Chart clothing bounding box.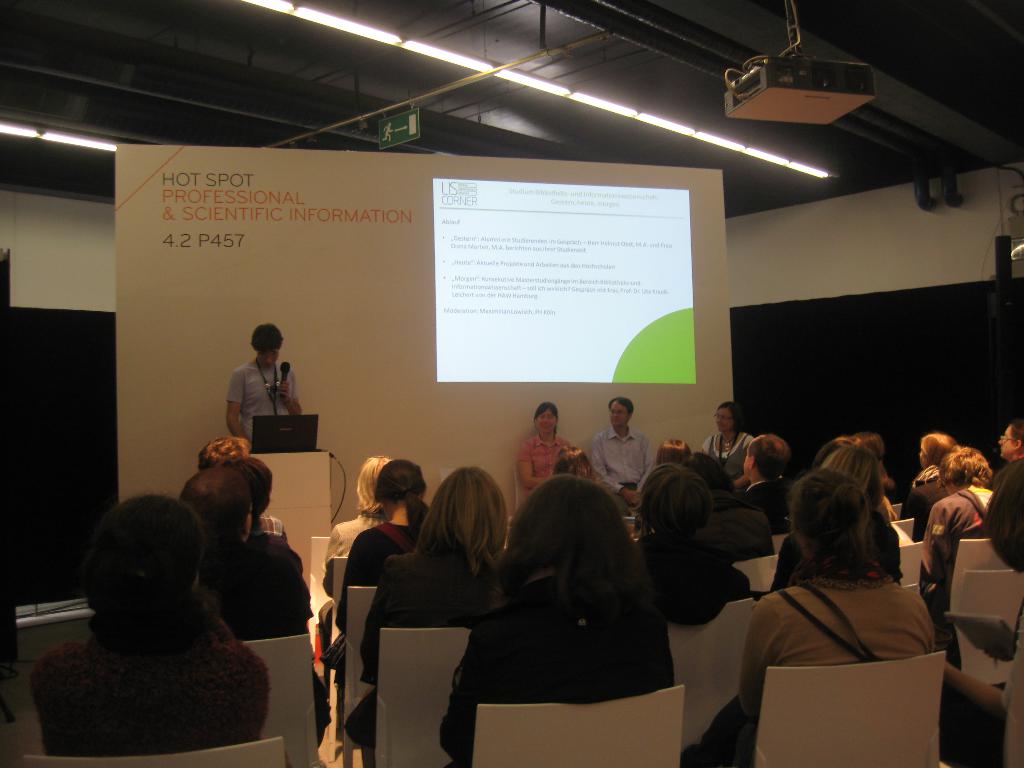
Charted: <box>318,500,395,595</box>.
